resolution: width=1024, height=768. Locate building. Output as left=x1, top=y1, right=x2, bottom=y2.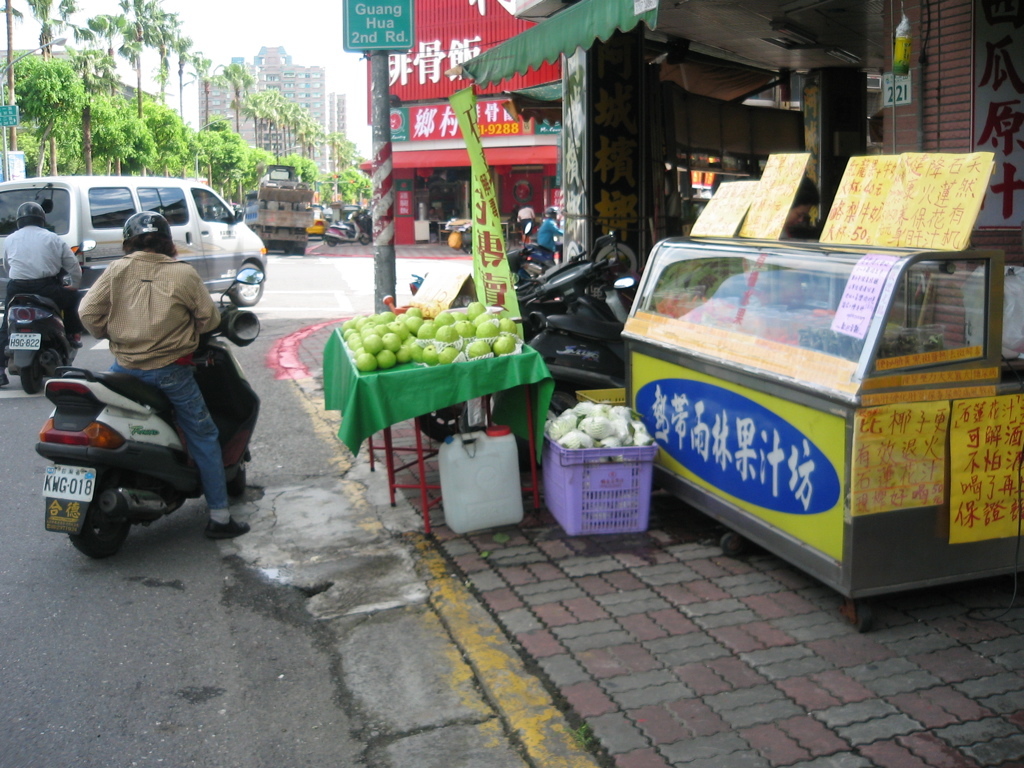
left=202, top=44, right=353, bottom=181.
